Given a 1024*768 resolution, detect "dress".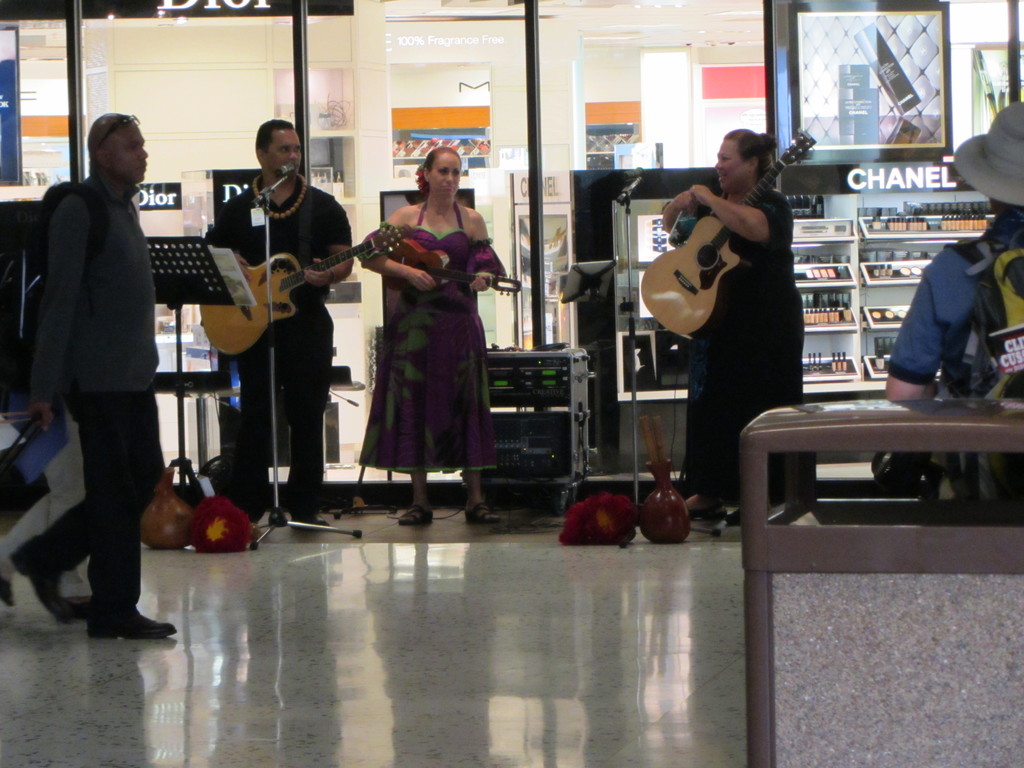
[left=682, top=188, right=806, bottom=515].
